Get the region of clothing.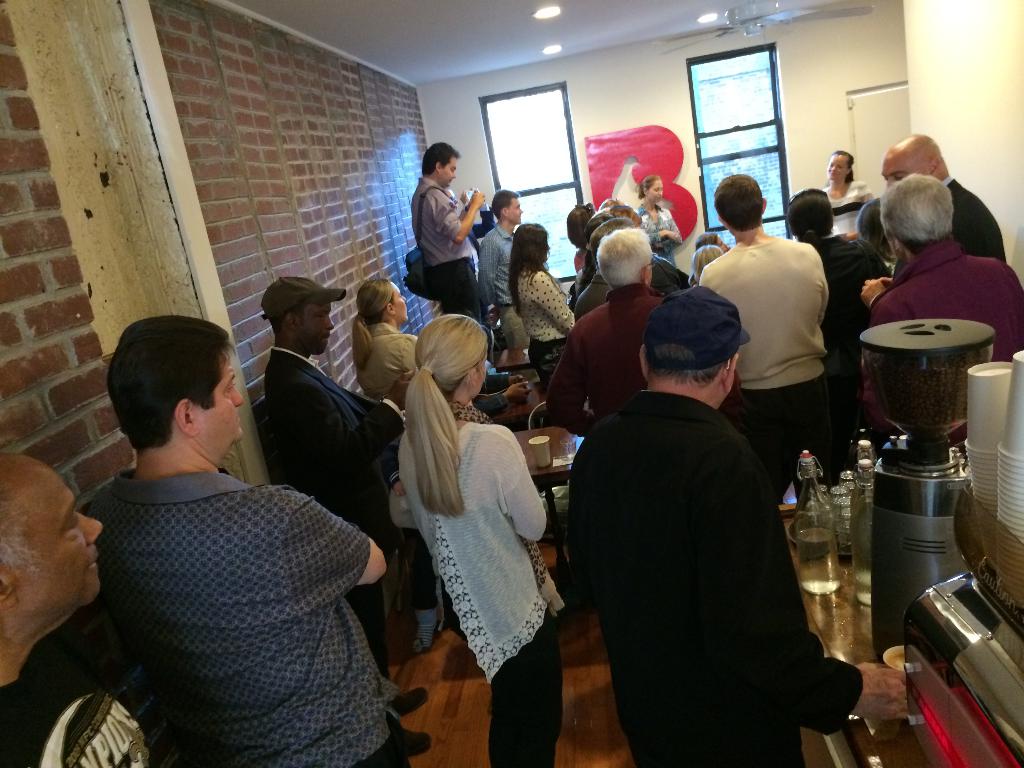
locate(831, 181, 865, 236).
